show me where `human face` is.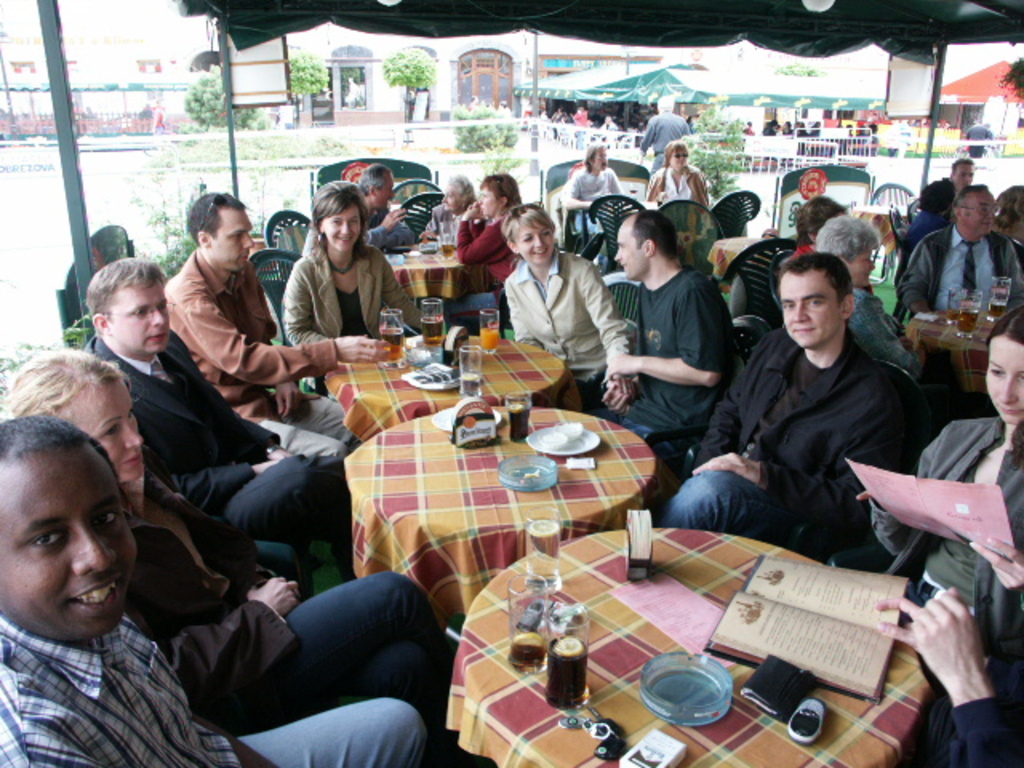
`human face` is at <box>675,149,691,170</box>.
